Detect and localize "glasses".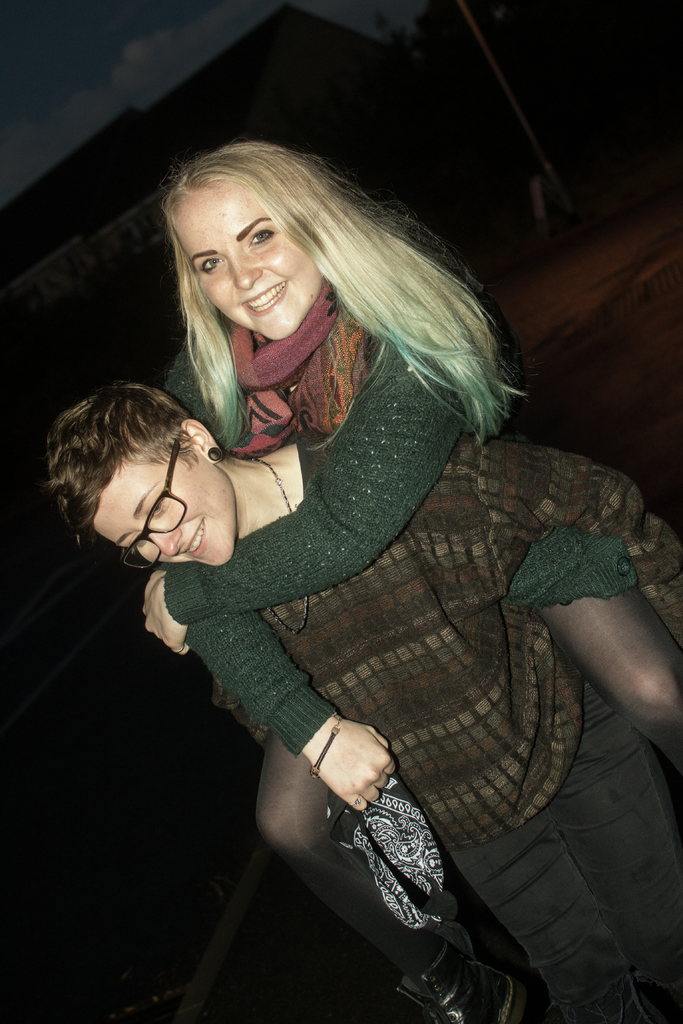
Localized at 117/433/187/575.
